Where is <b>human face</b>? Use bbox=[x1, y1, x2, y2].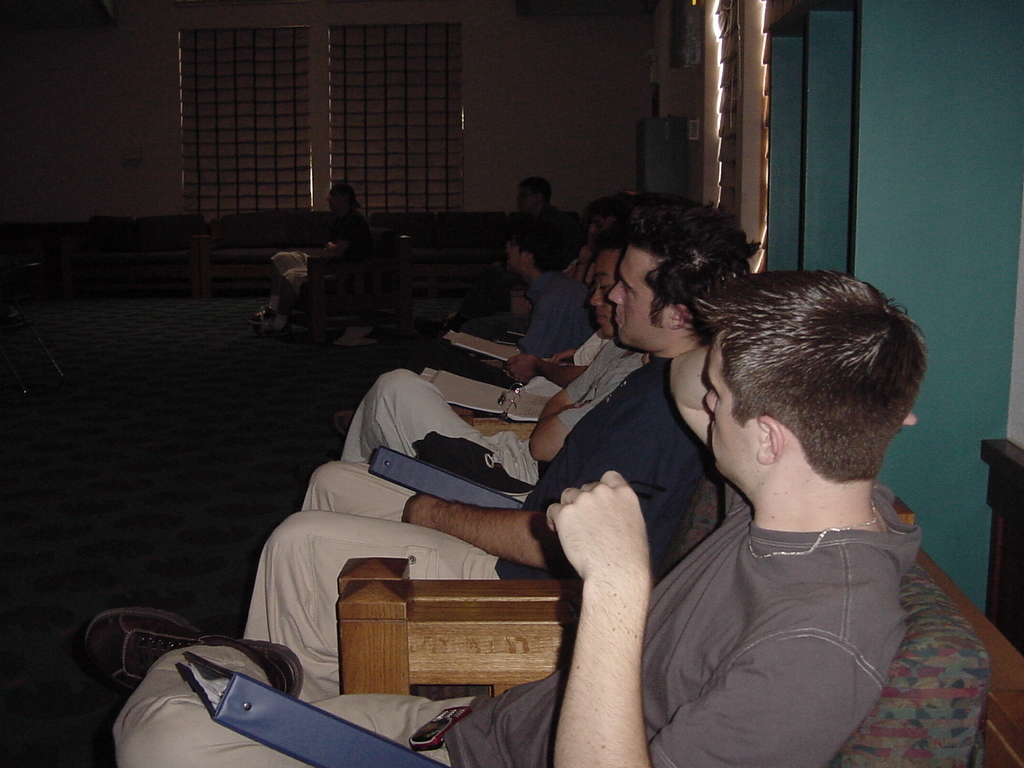
bbox=[591, 219, 607, 251].
